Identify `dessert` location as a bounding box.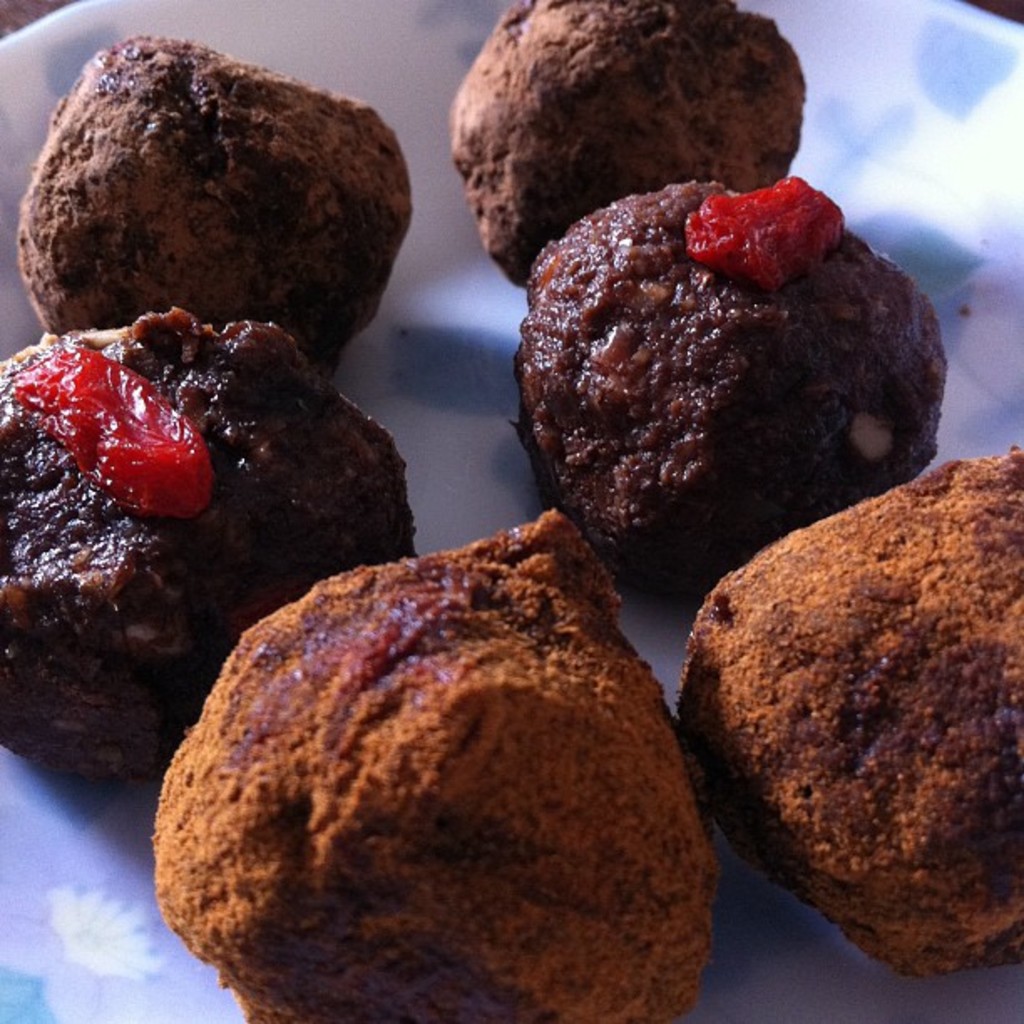
136:505:716:1001.
